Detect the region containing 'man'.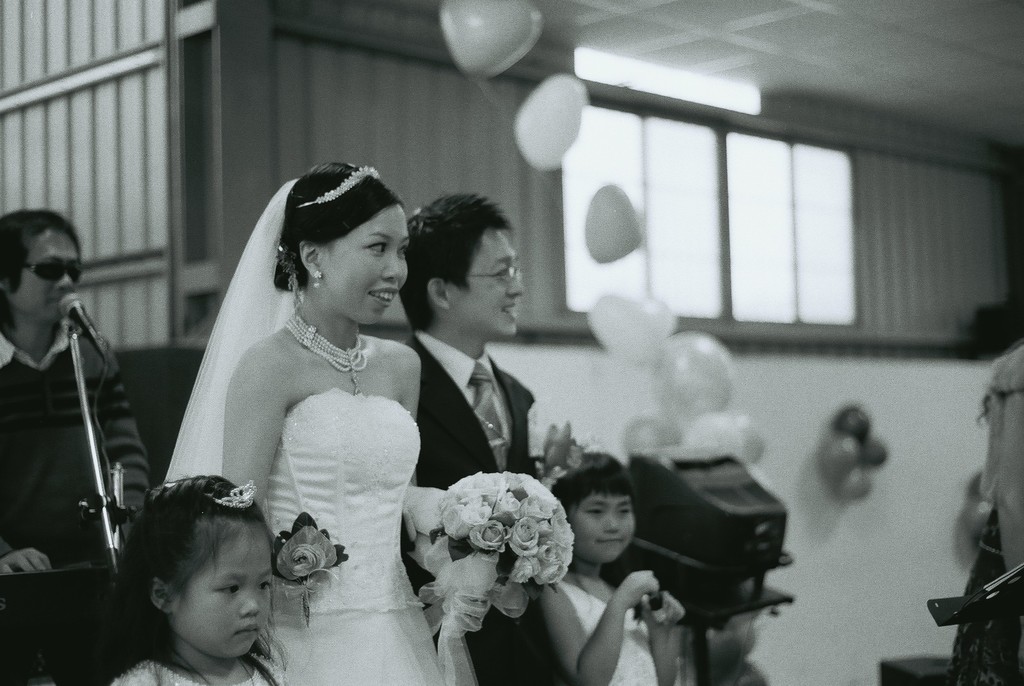
[x1=399, y1=190, x2=581, y2=685].
